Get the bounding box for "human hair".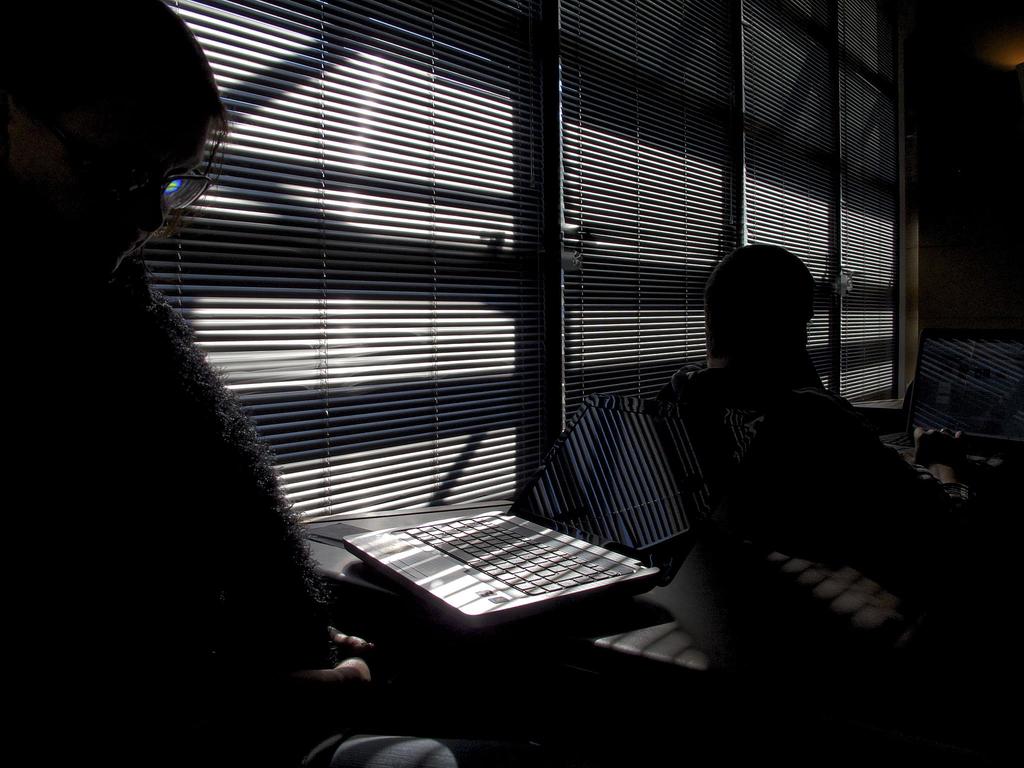
l=36, t=16, r=224, b=250.
